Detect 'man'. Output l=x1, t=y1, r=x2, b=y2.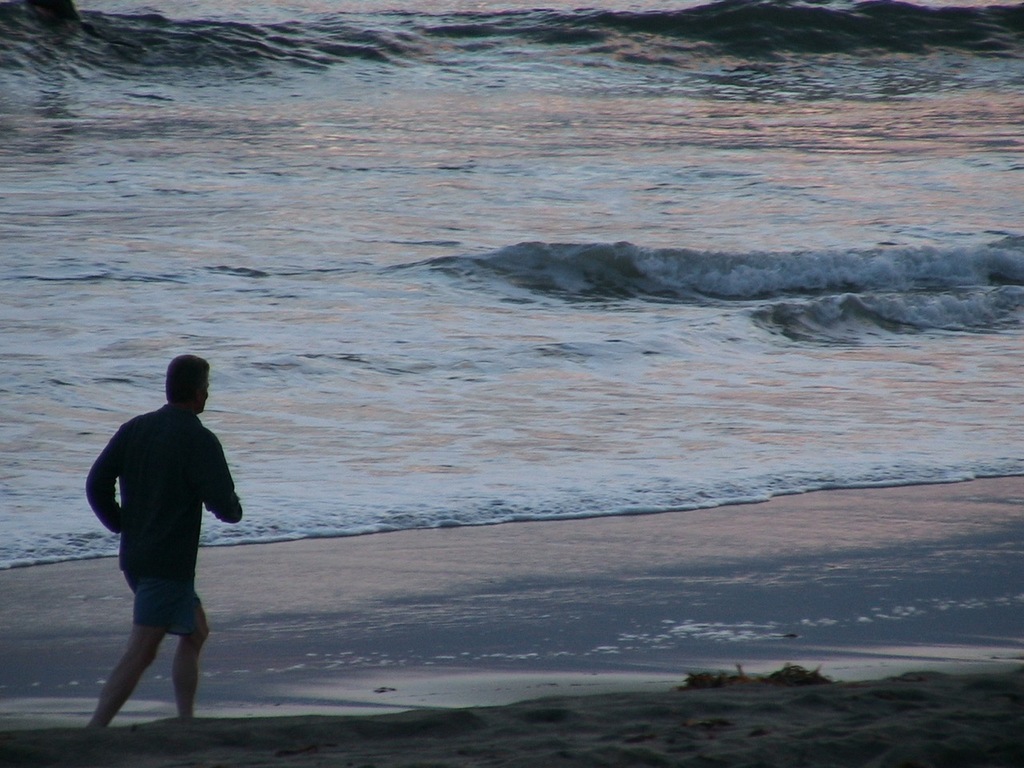
l=83, t=350, r=243, b=754.
